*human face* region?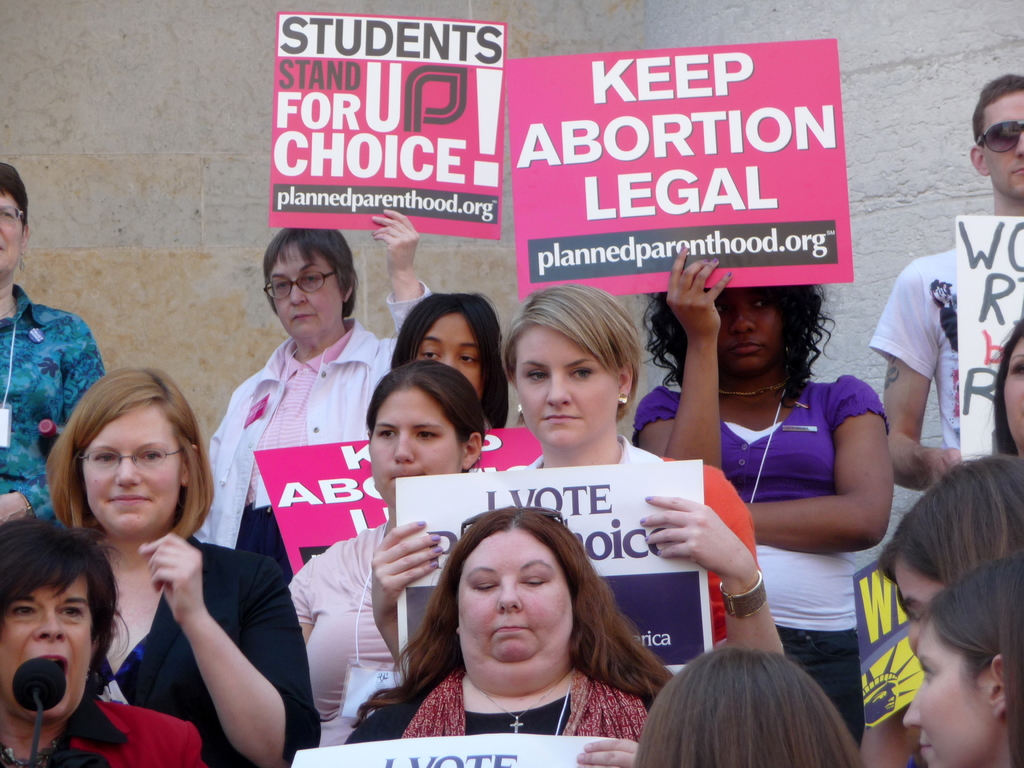
77,403,188,532
